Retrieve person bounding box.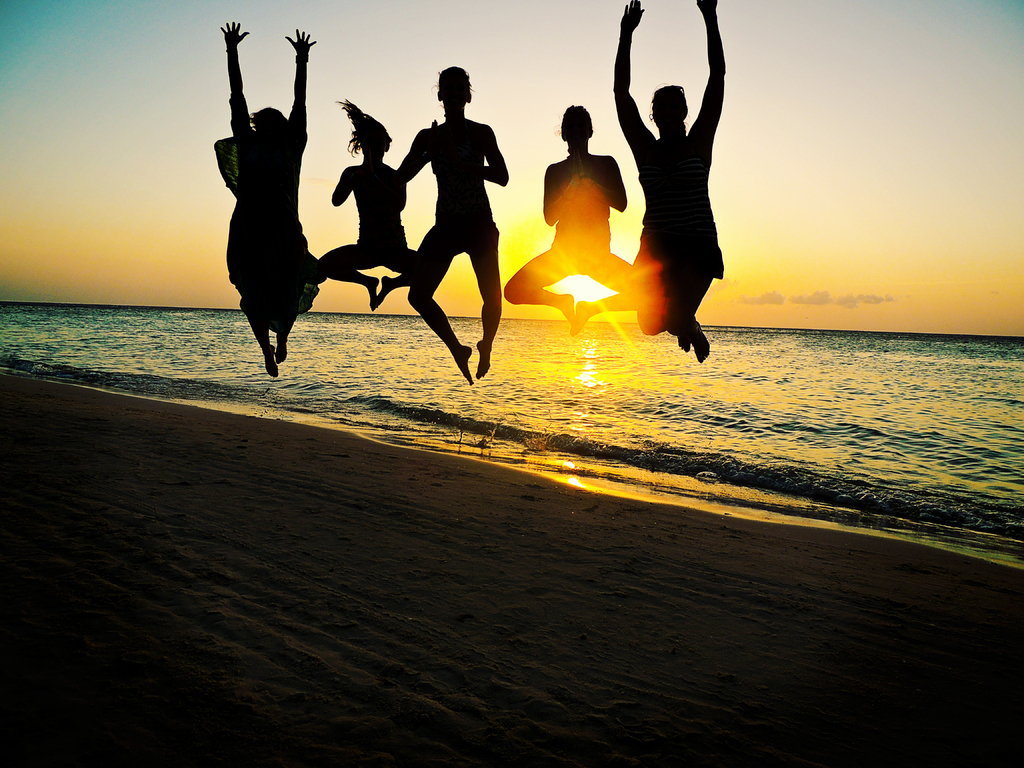
Bounding box: bbox=[209, 19, 334, 380].
